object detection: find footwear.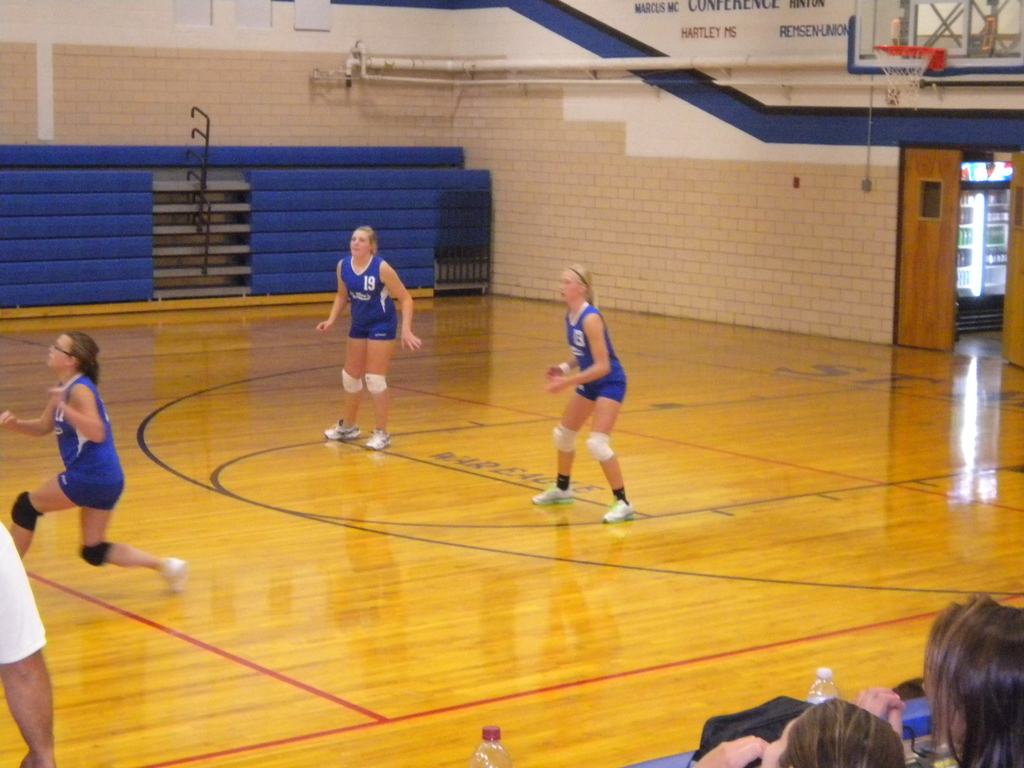
[324,418,361,443].
